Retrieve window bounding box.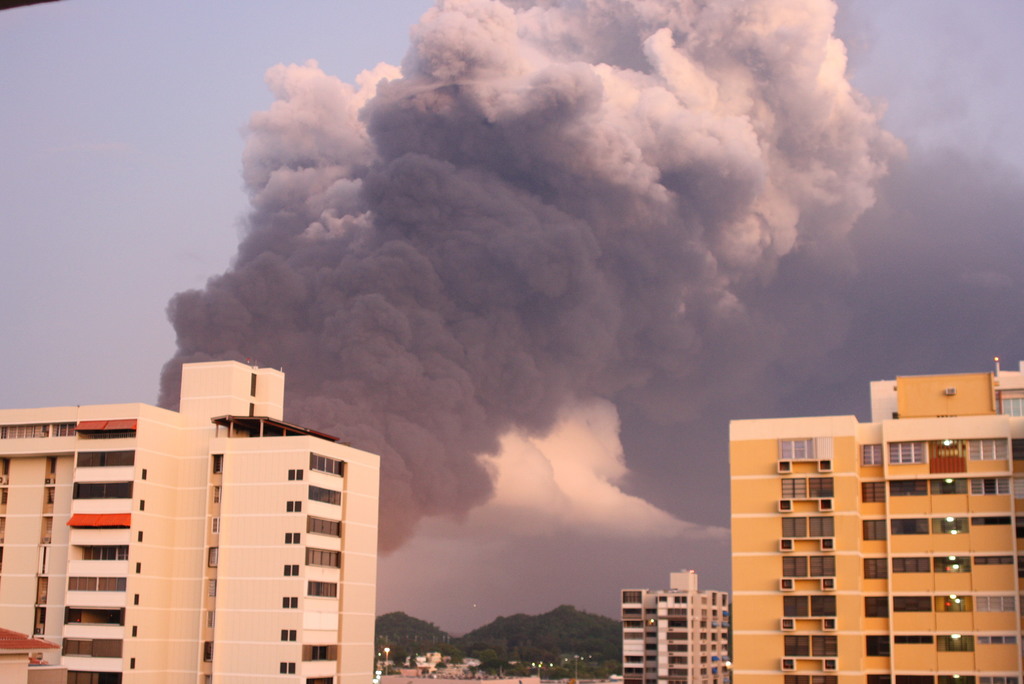
Bounding box: bbox=(776, 515, 841, 540).
